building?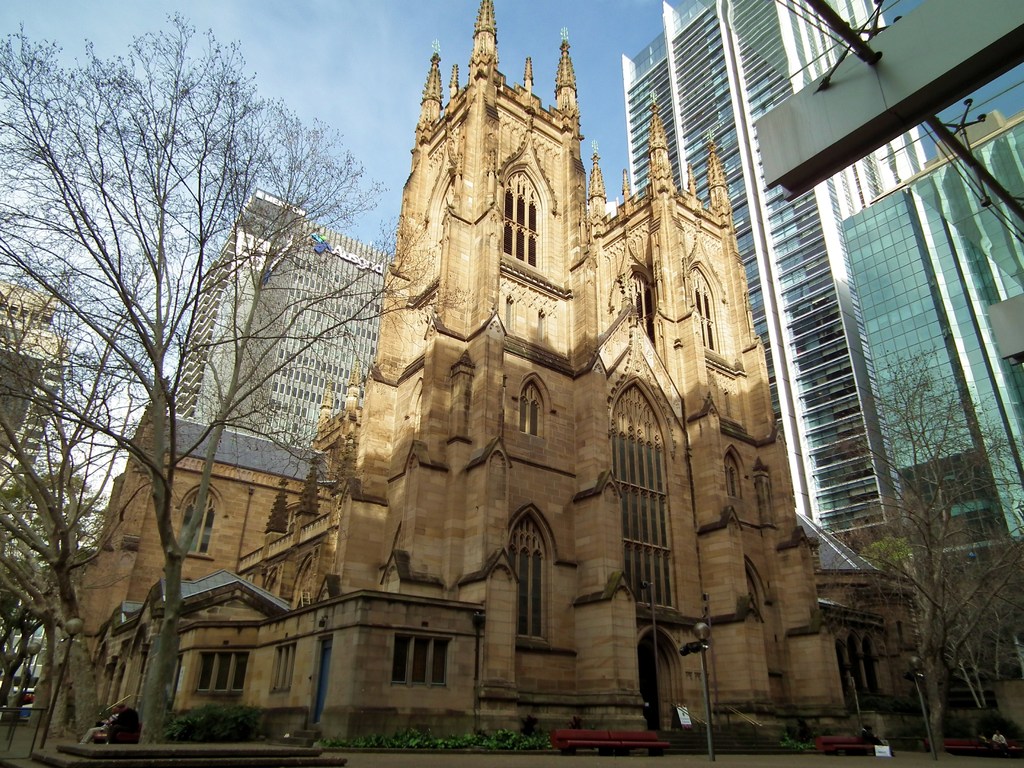
detection(0, 276, 67, 511)
